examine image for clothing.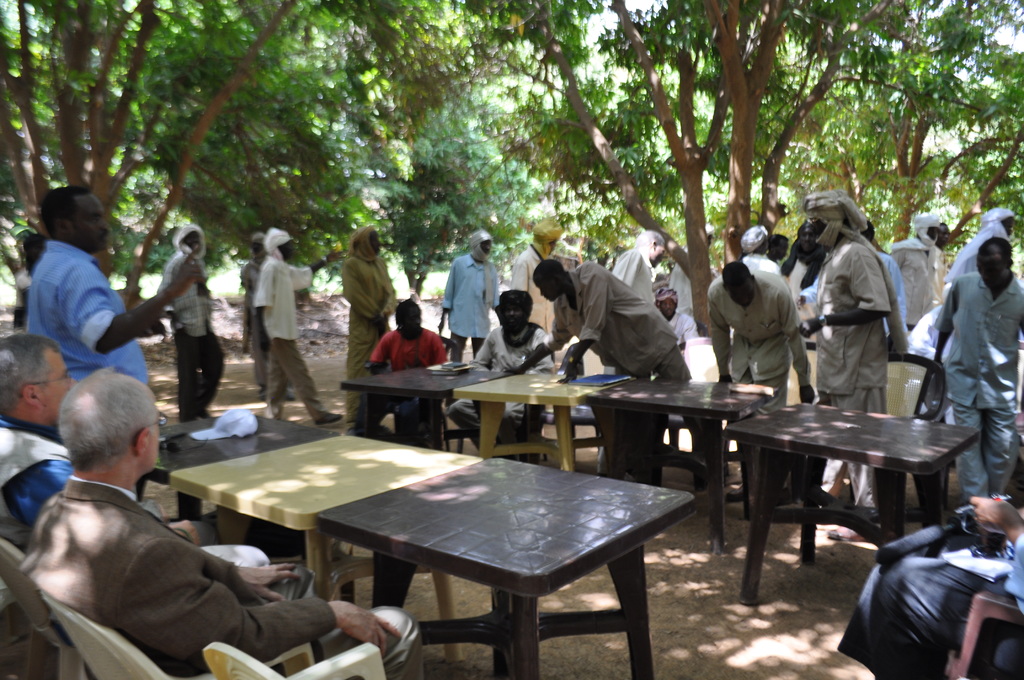
Examination result: bbox=(600, 247, 655, 430).
